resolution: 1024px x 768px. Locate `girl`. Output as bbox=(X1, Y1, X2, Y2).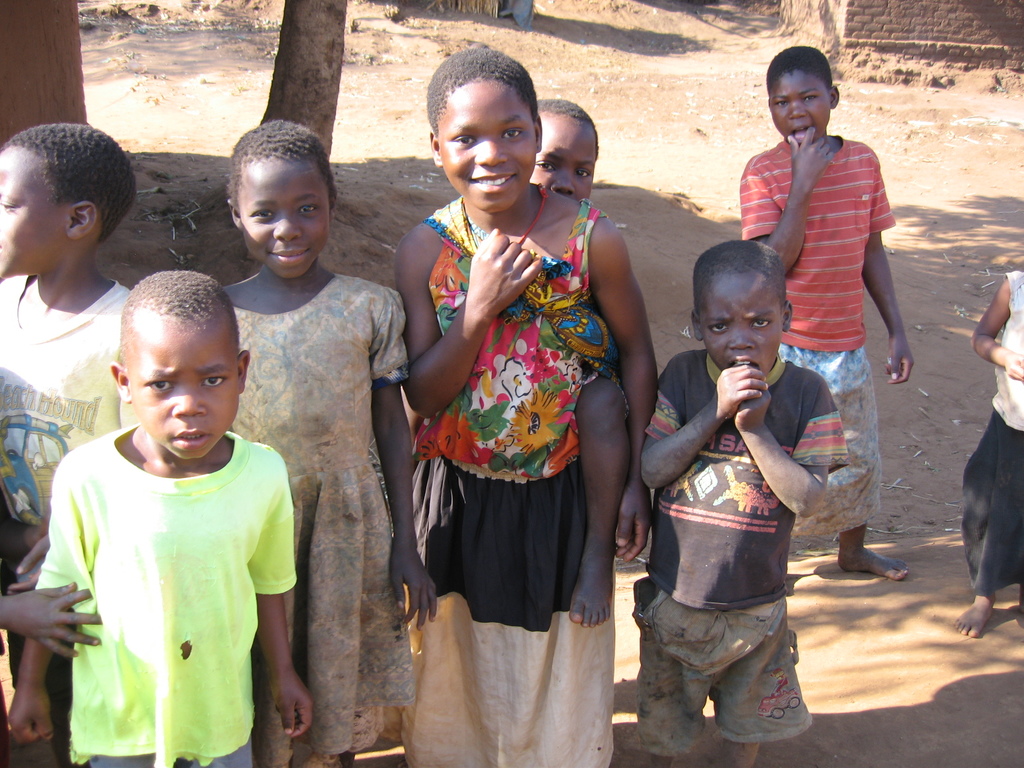
bbox=(386, 38, 660, 767).
